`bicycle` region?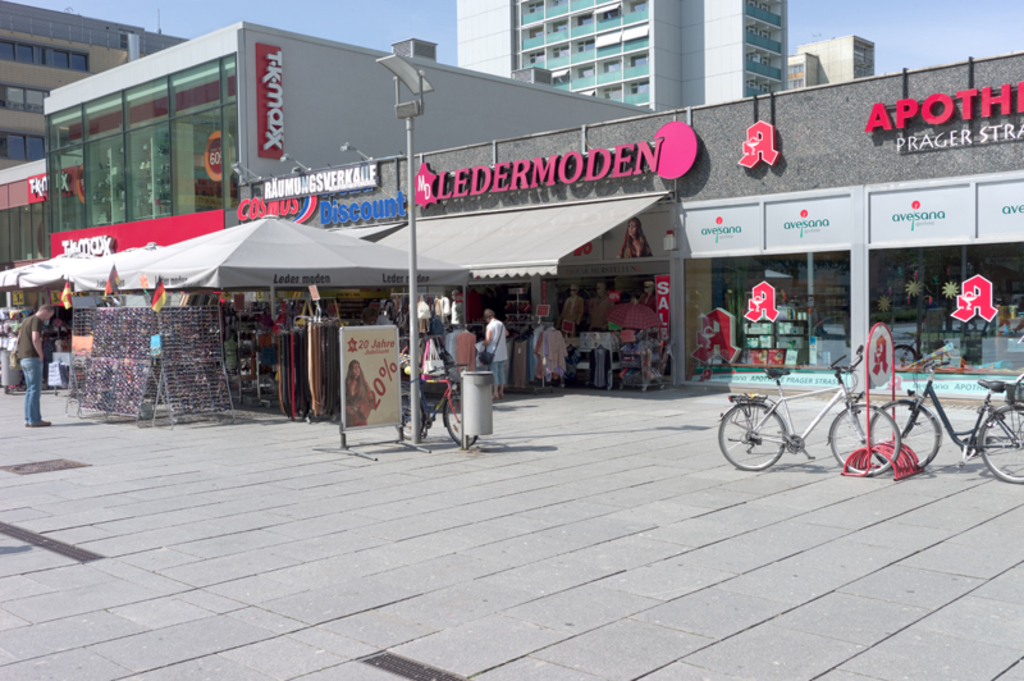
locate(717, 343, 902, 470)
